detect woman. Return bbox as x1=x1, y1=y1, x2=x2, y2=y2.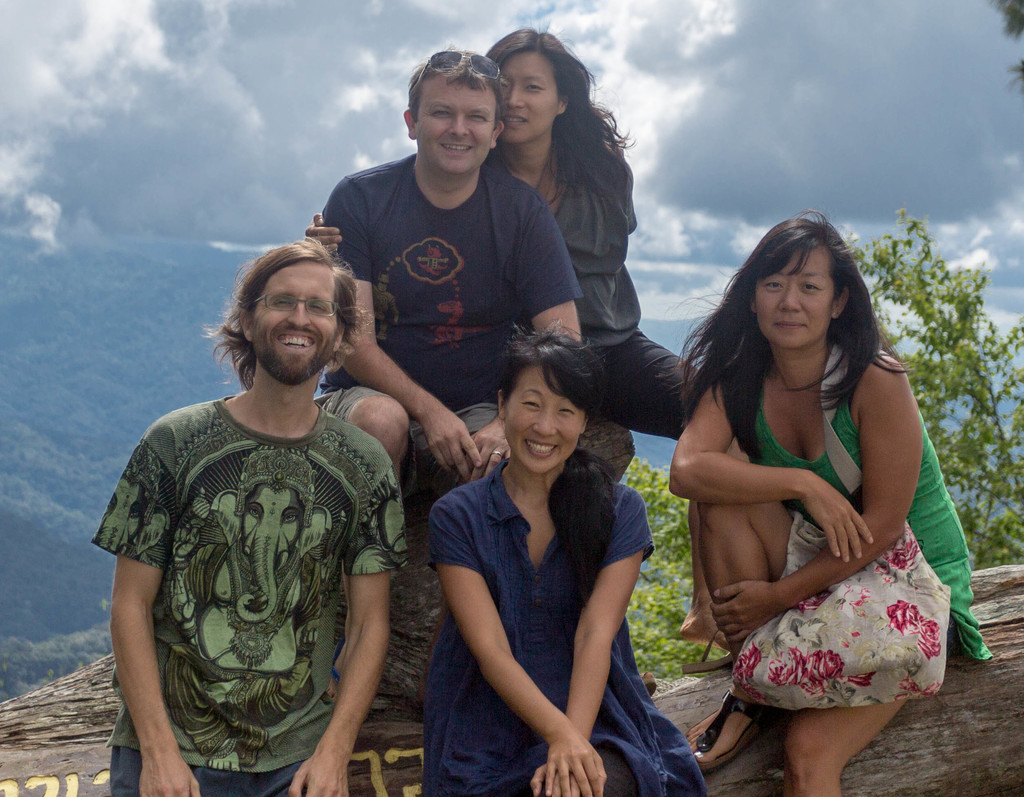
x1=660, y1=209, x2=993, y2=796.
